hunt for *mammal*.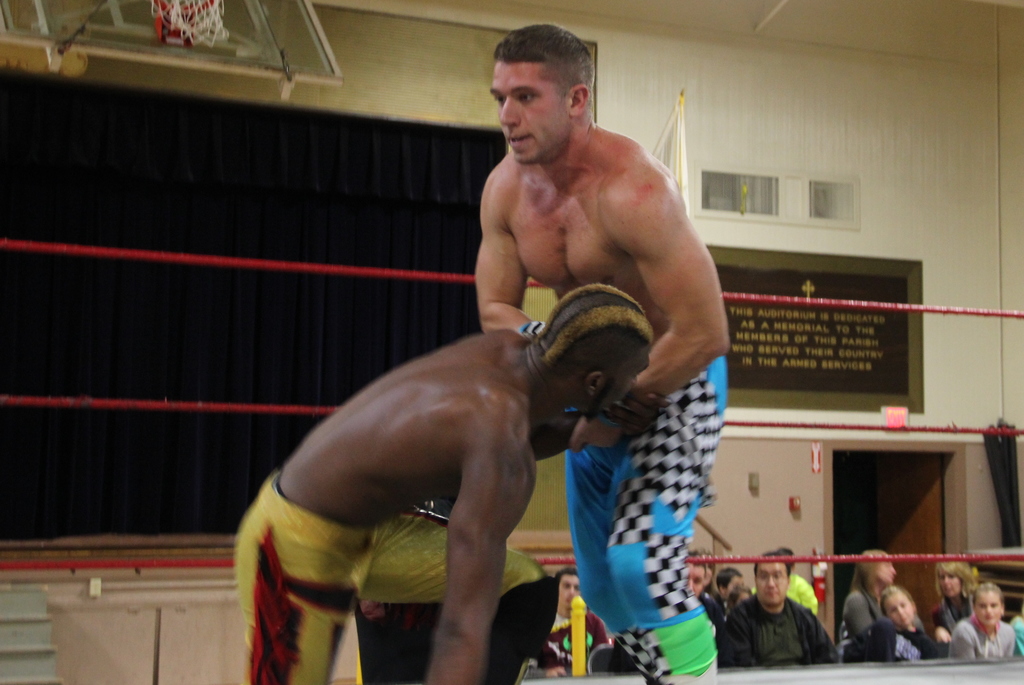
Hunted down at x1=755, y1=547, x2=820, y2=611.
